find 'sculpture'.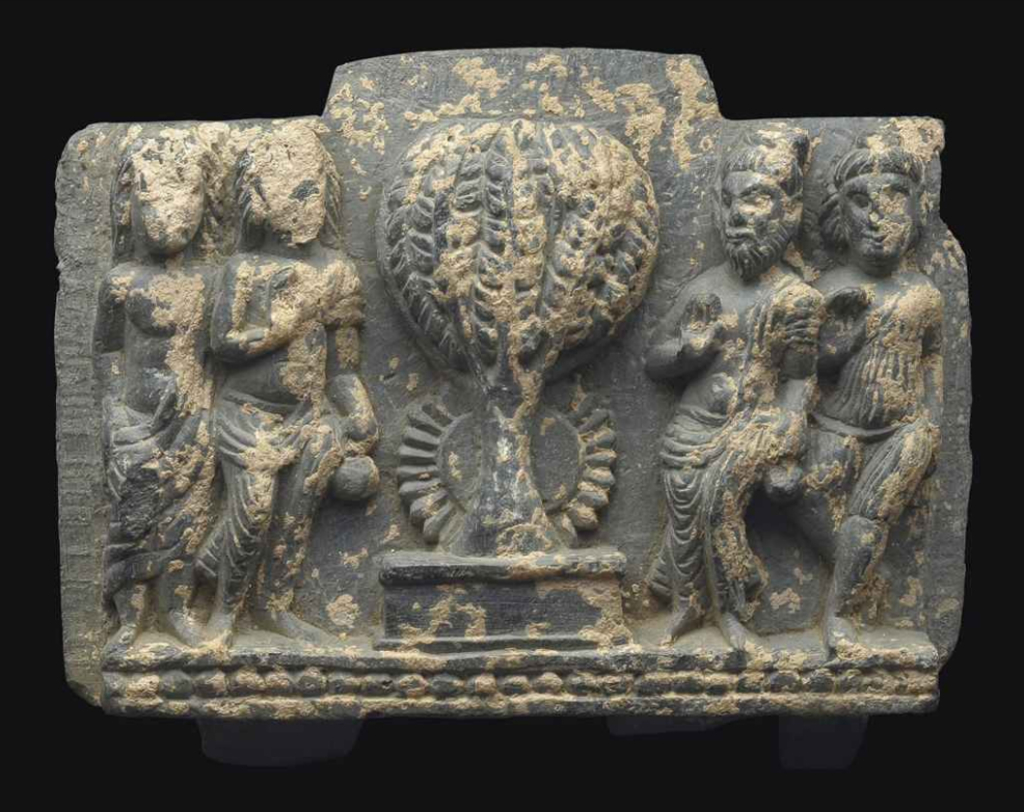
(209,120,367,643).
